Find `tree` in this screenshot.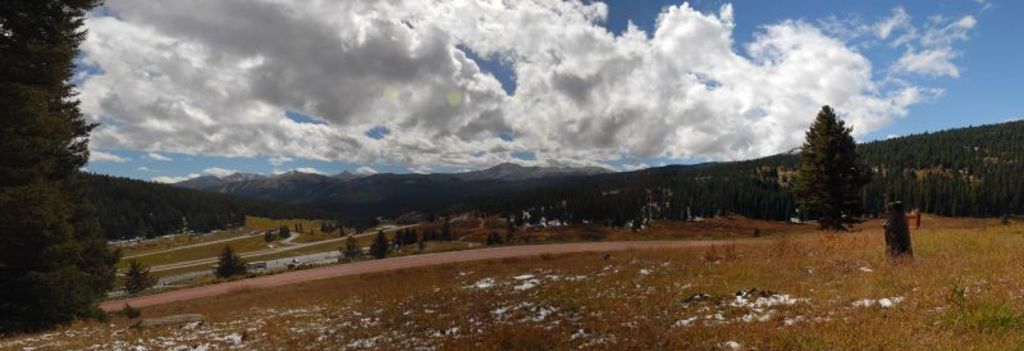
The bounding box for `tree` is Rect(399, 227, 419, 247).
